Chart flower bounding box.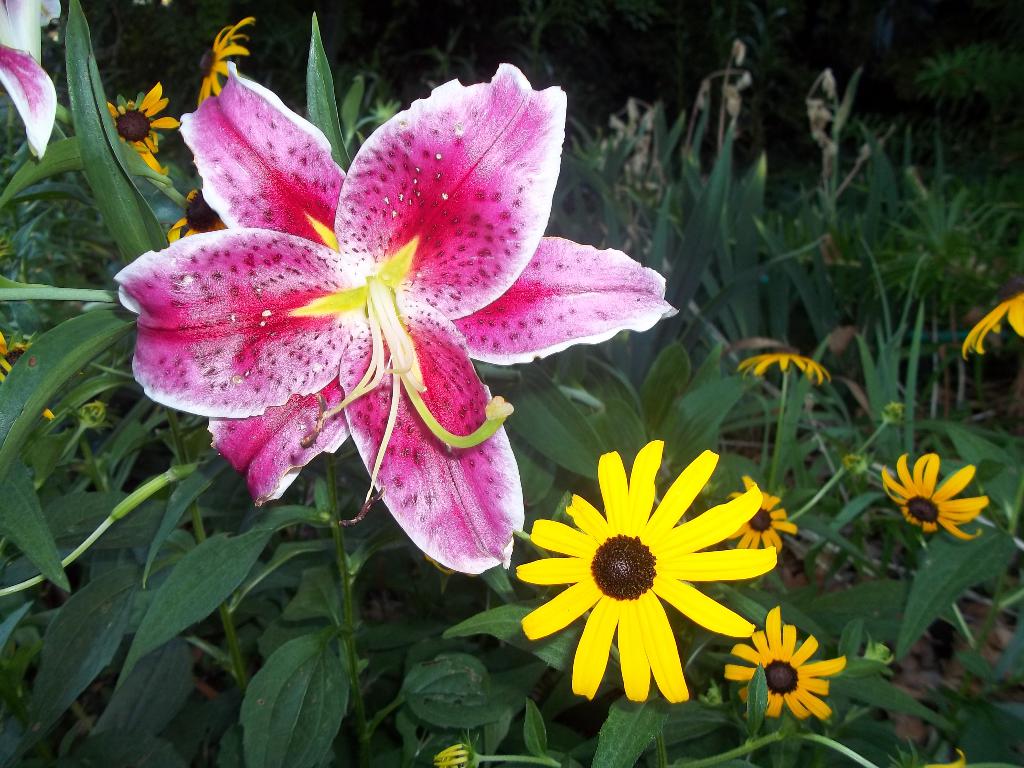
Charted: BBox(727, 474, 801, 556).
